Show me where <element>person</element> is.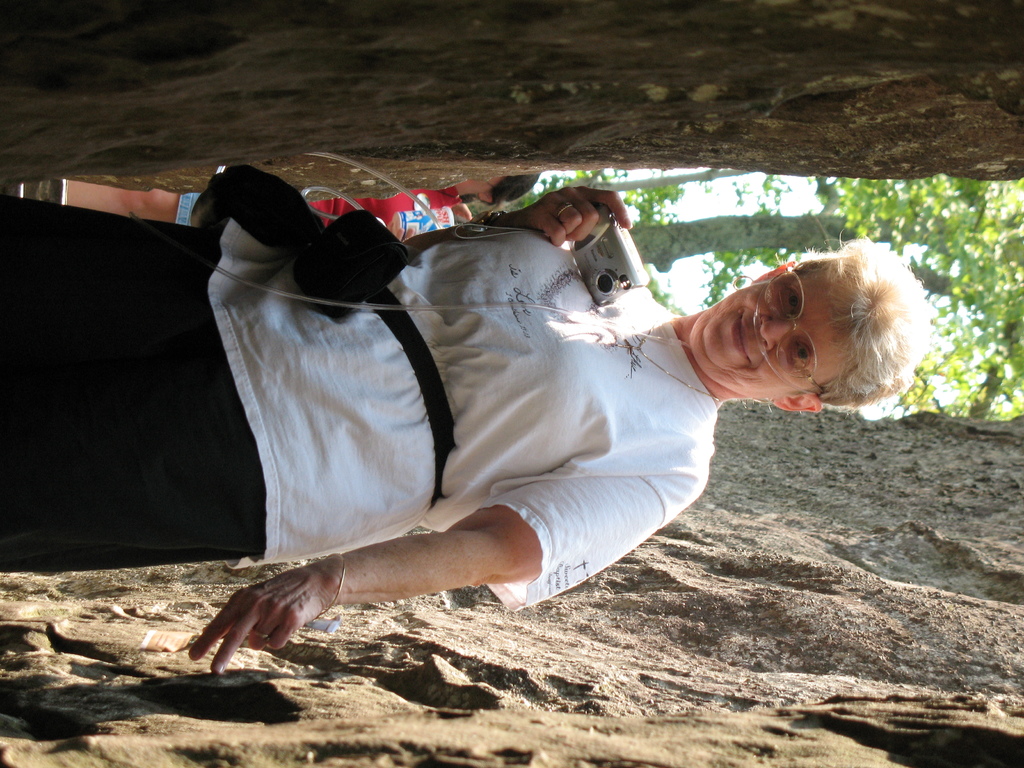
<element>person</element> is at box(0, 183, 934, 678).
